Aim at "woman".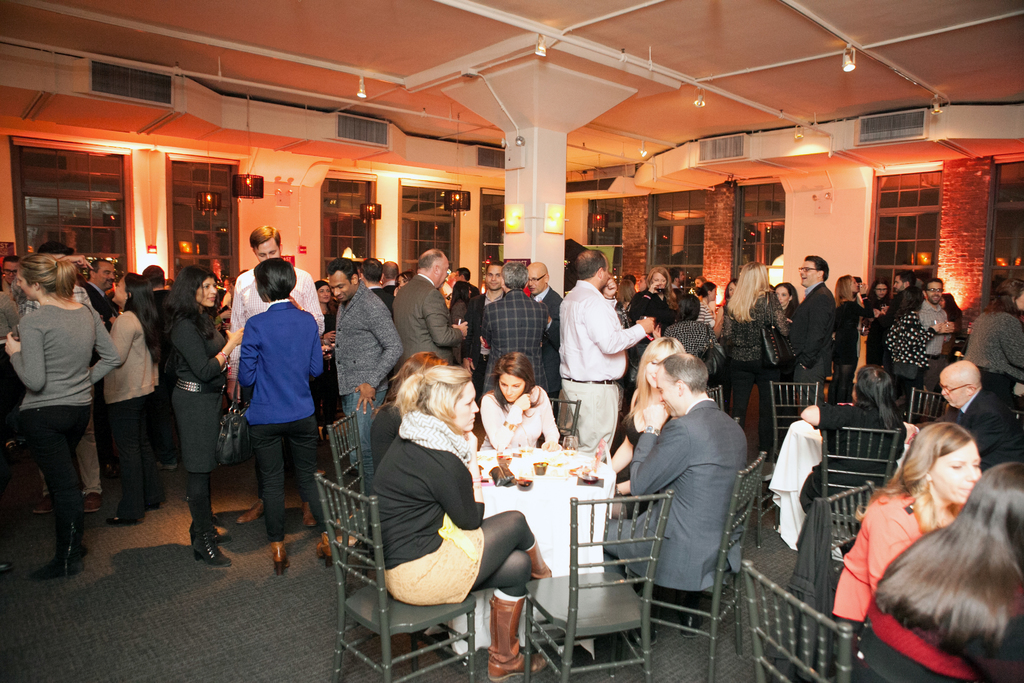
Aimed at l=797, t=364, r=916, b=503.
